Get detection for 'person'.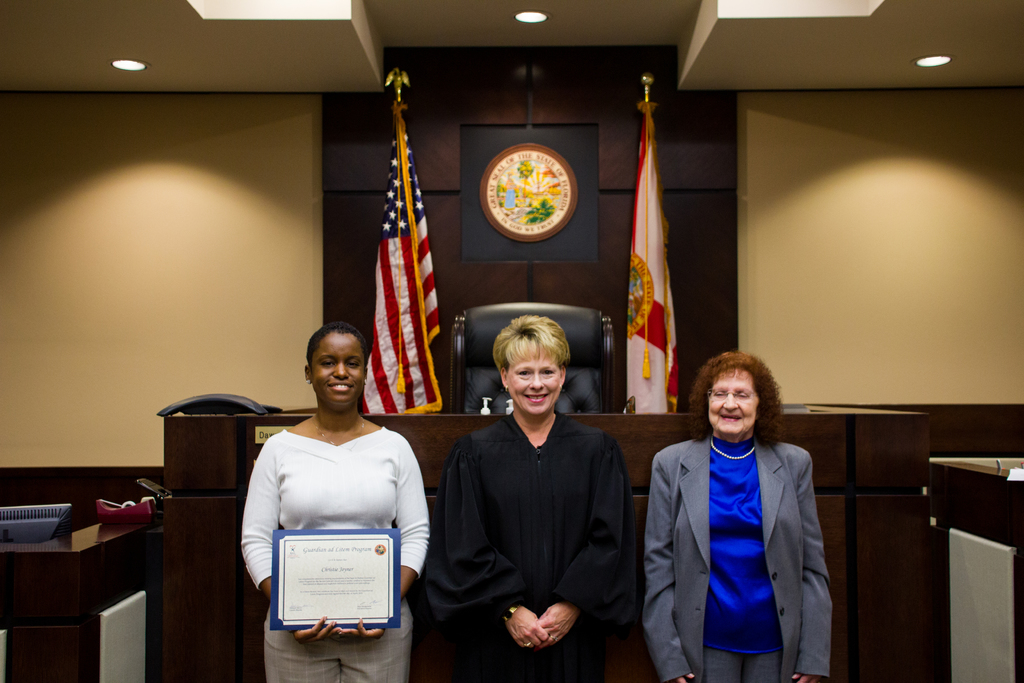
Detection: bbox(646, 348, 835, 682).
